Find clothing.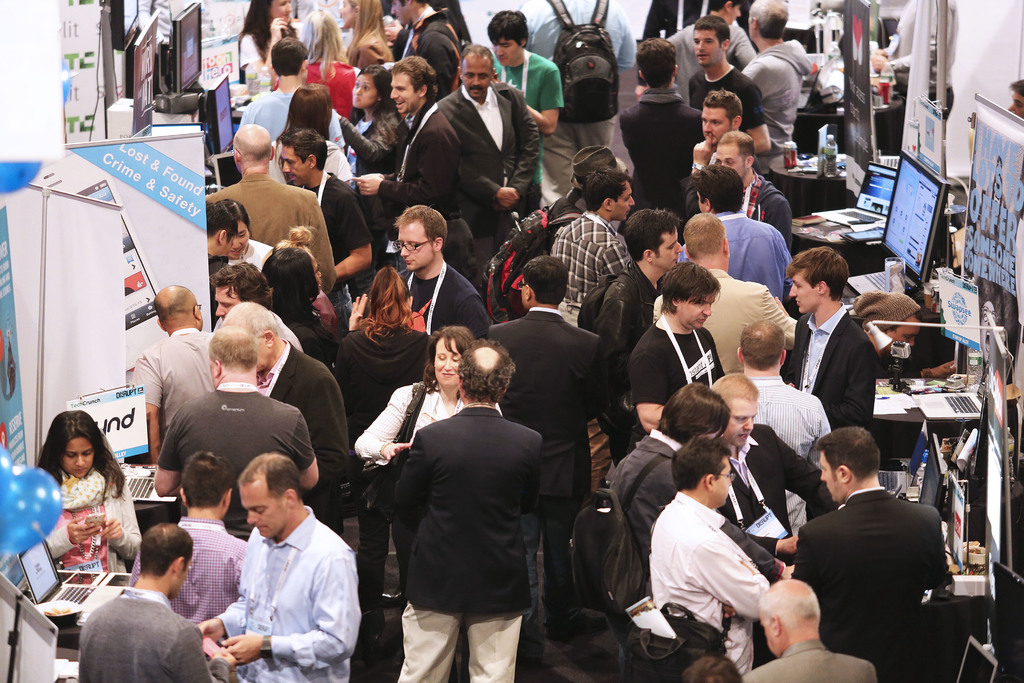
[x1=677, y1=210, x2=798, y2=304].
